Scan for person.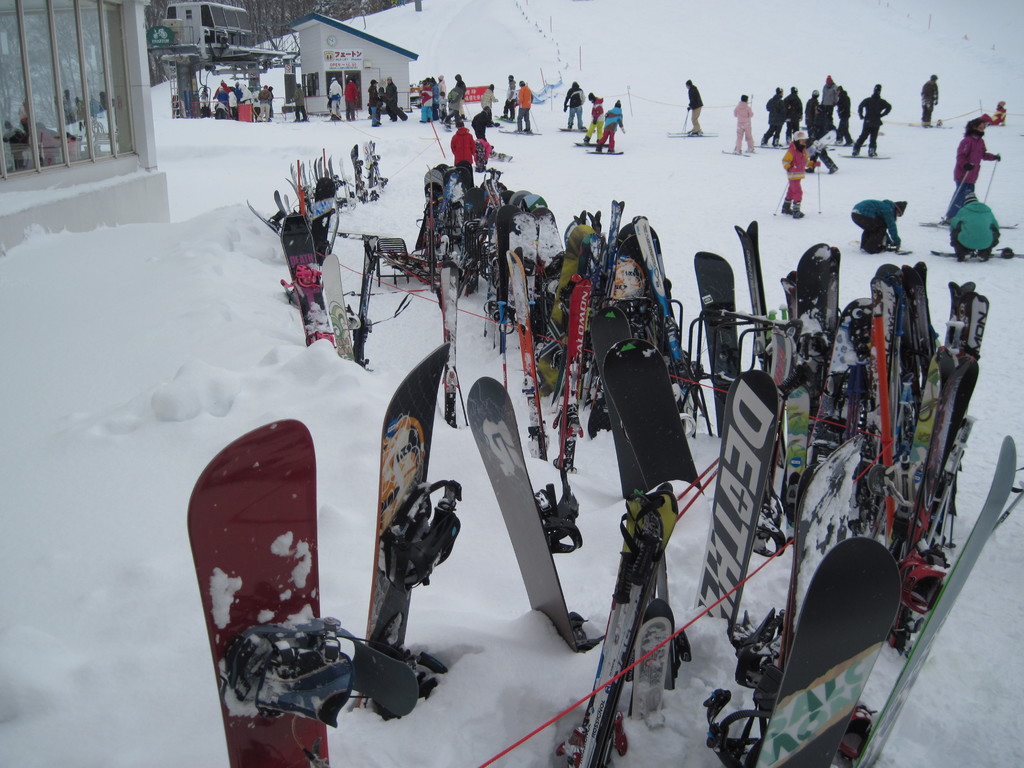
Scan result: {"left": 852, "top": 84, "right": 888, "bottom": 156}.
